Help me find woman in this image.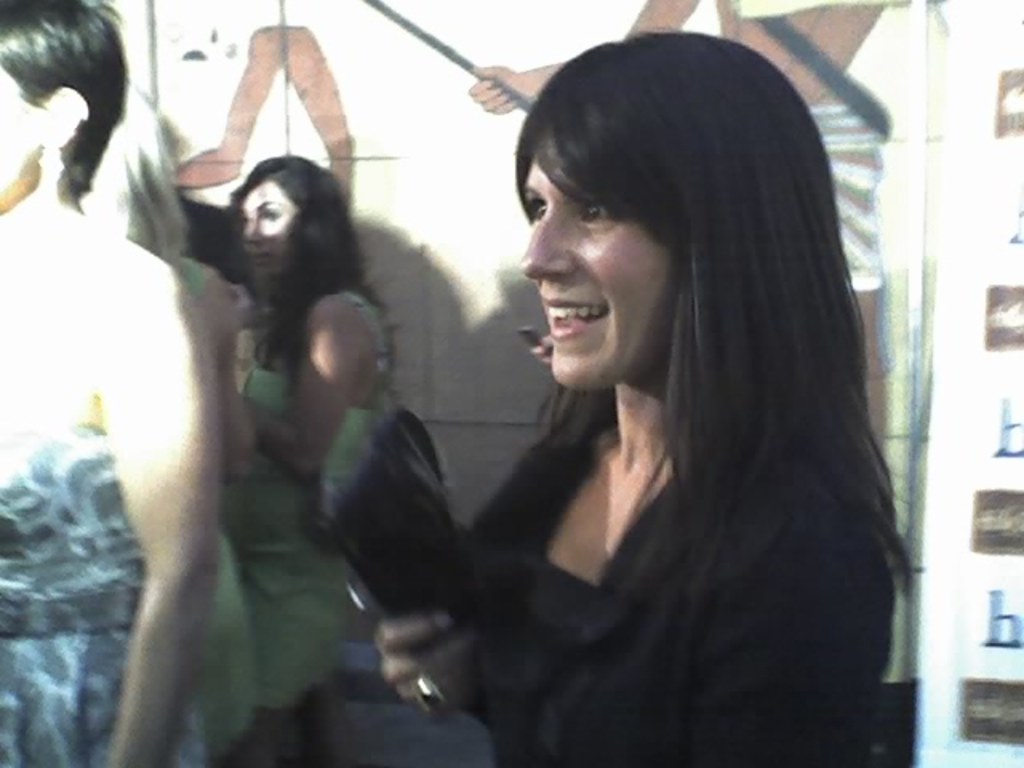
Found it: <bbox>374, 26, 914, 766</bbox>.
